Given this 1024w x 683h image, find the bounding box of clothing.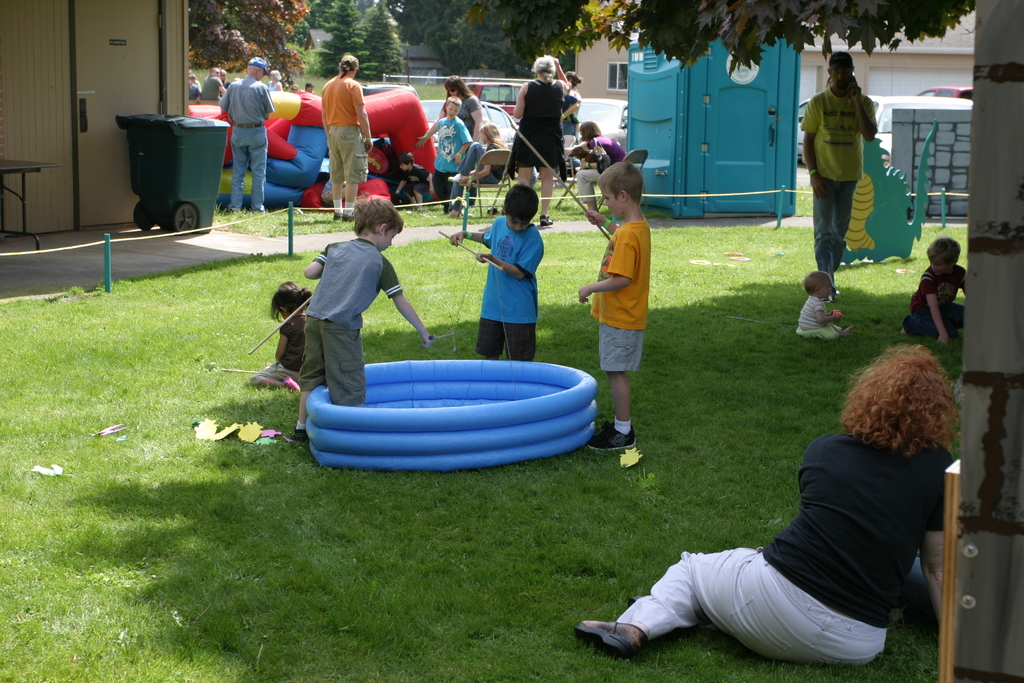
(795,297,841,338).
